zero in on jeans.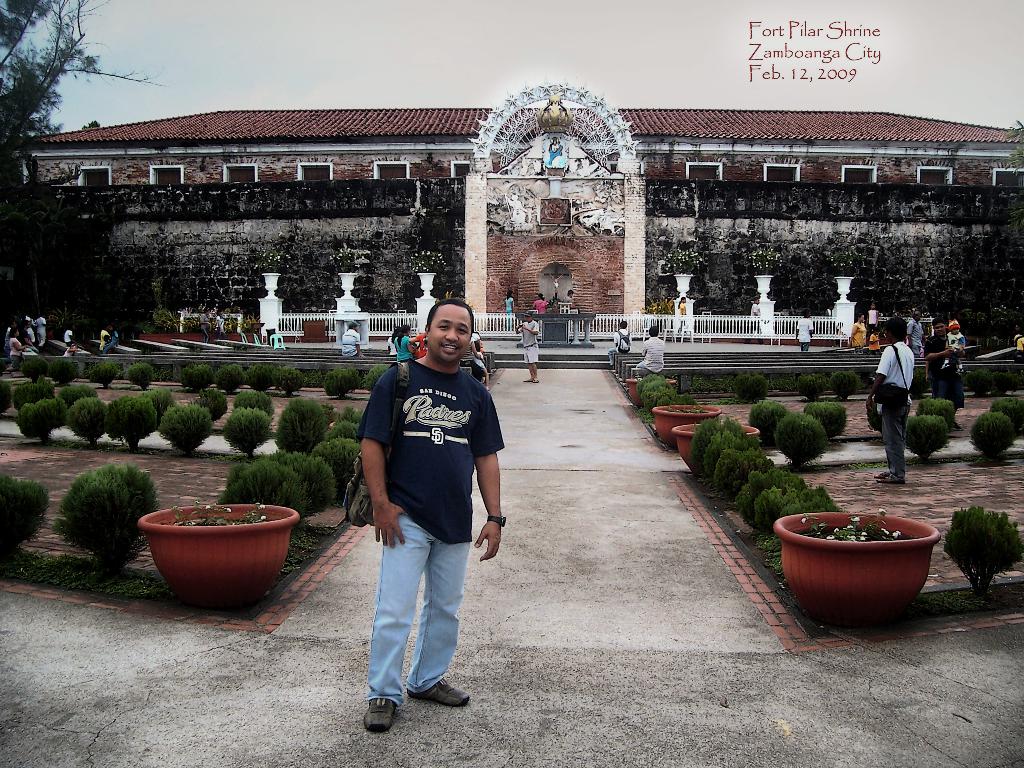
Zeroed in: region(356, 515, 476, 734).
